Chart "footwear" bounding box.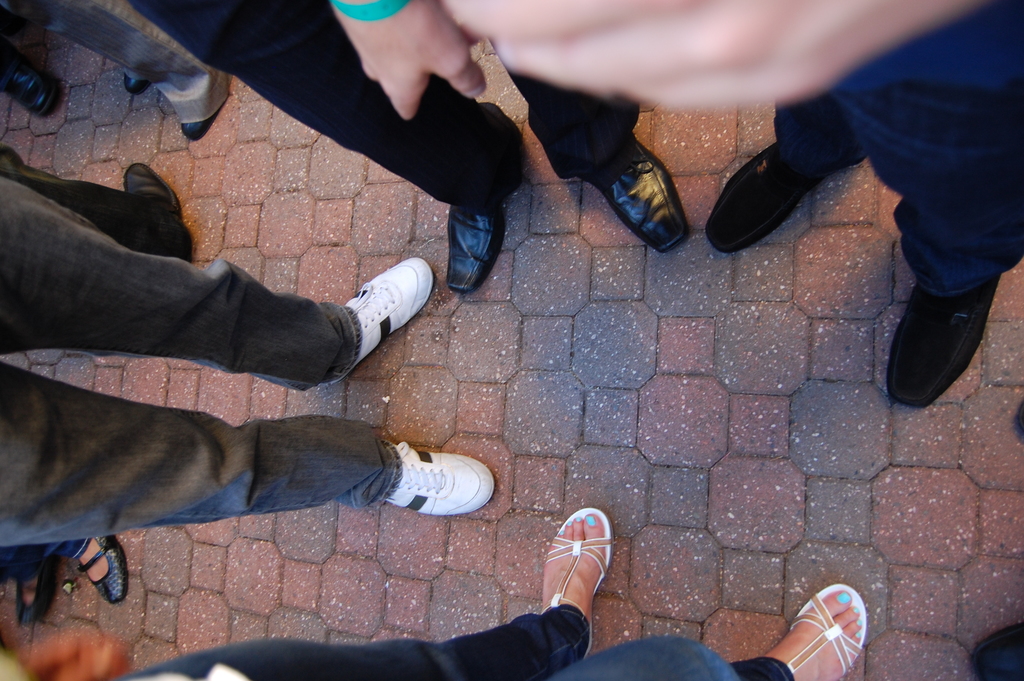
Charted: rect(384, 443, 497, 524).
